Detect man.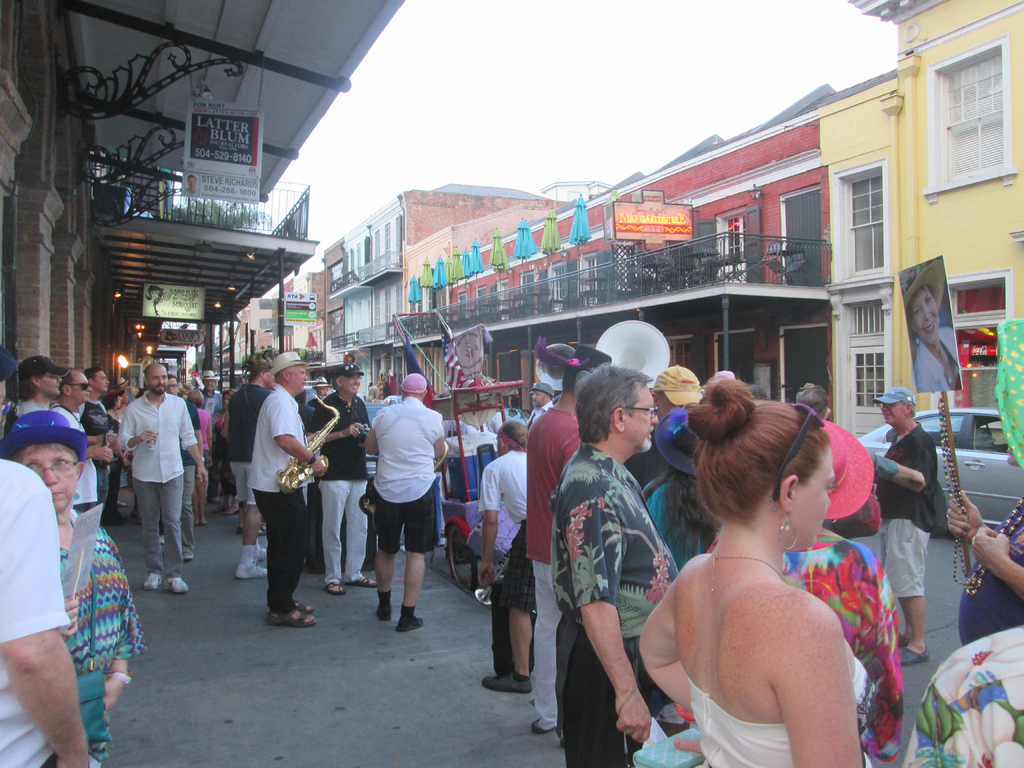
Detected at (left=552, top=362, right=682, bottom=767).
